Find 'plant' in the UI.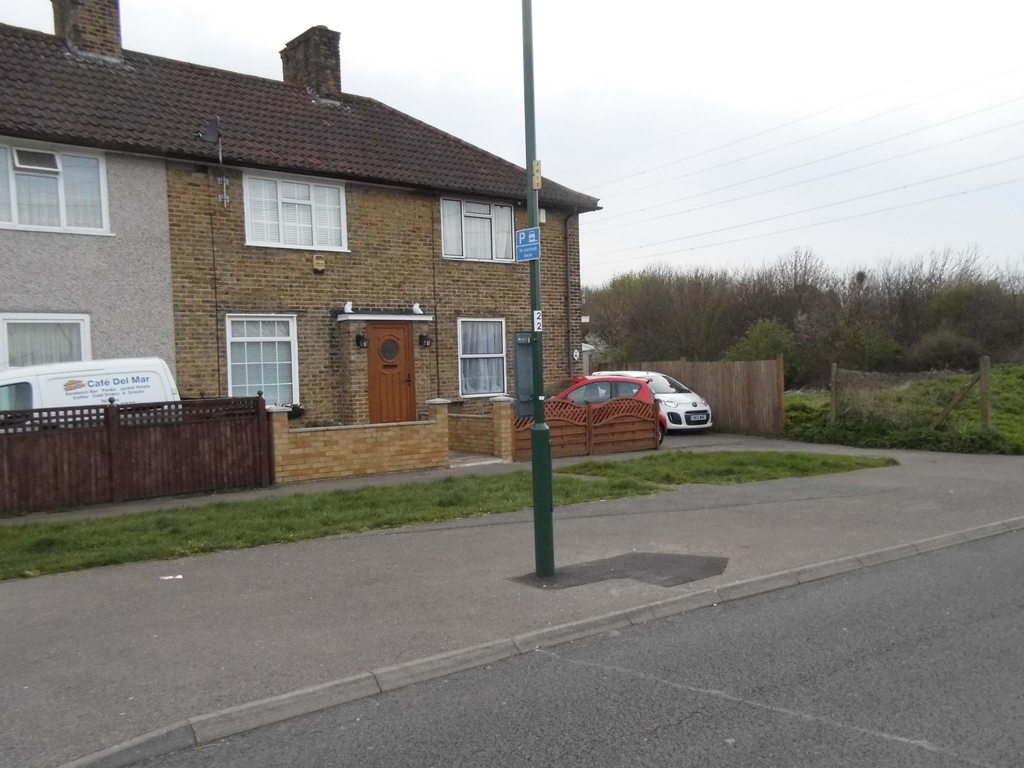
UI element at BBox(548, 438, 913, 500).
